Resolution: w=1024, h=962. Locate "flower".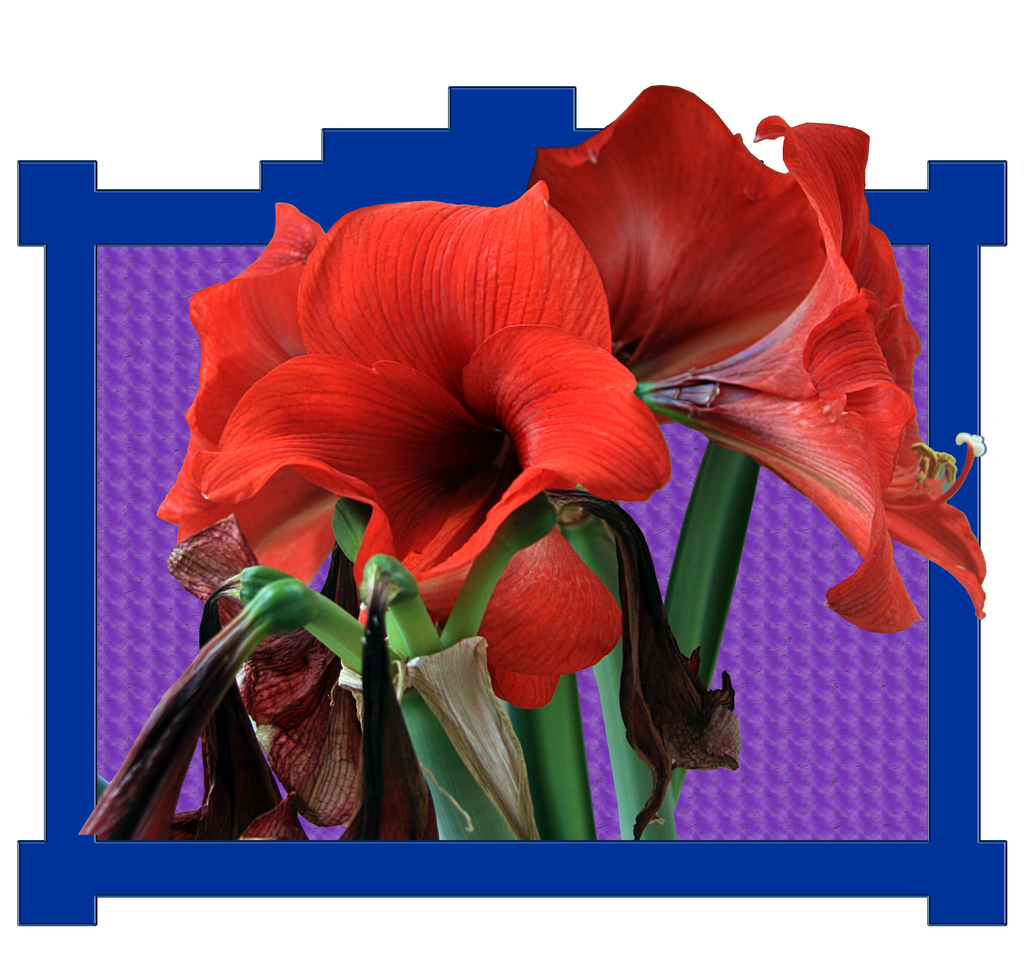
520/86/999/624.
